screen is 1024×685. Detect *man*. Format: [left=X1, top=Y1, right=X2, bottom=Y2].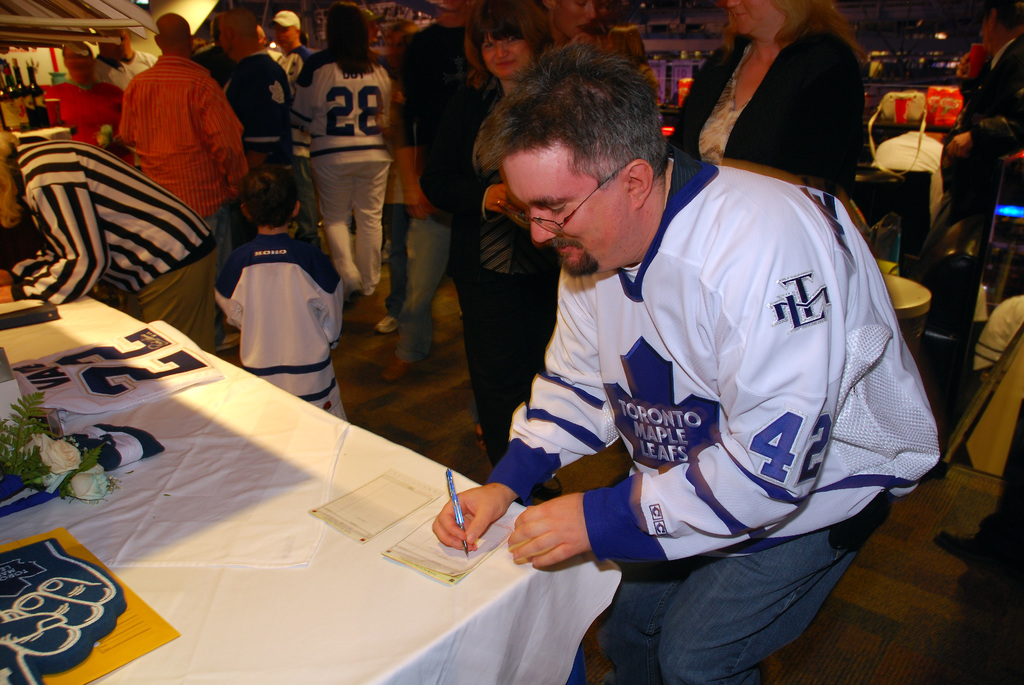
[left=416, top=42, right=942, bottom=657].
